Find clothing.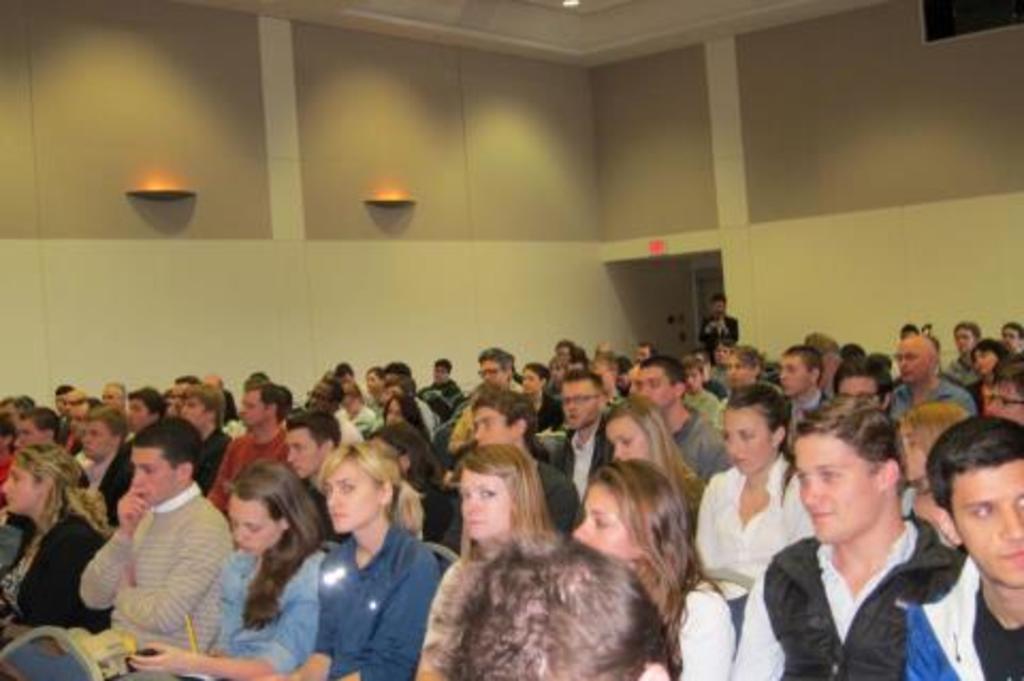
Rect(183, 425, 218, 485).
